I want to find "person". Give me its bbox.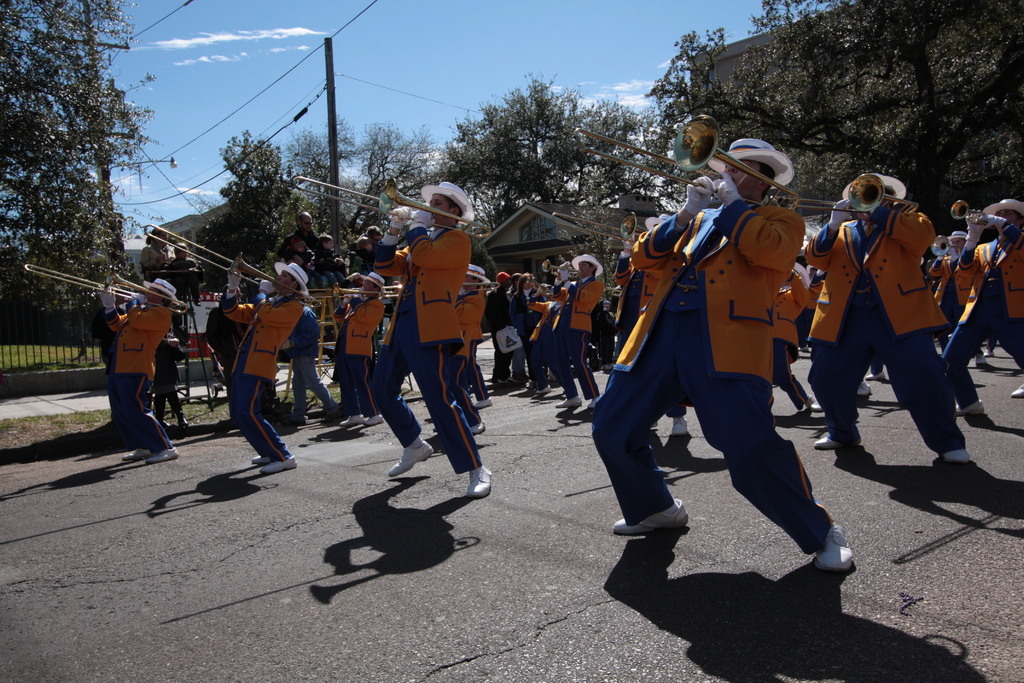
[168,241,200,324].
